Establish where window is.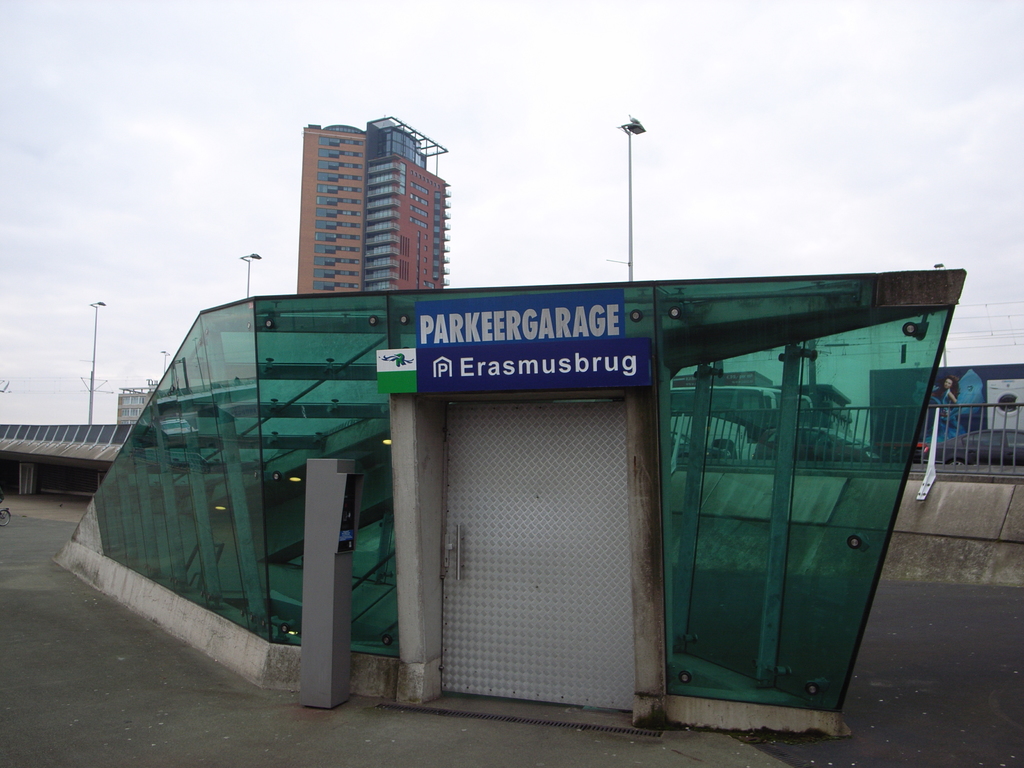
Established at bbox(318, 221, 335, 230).
